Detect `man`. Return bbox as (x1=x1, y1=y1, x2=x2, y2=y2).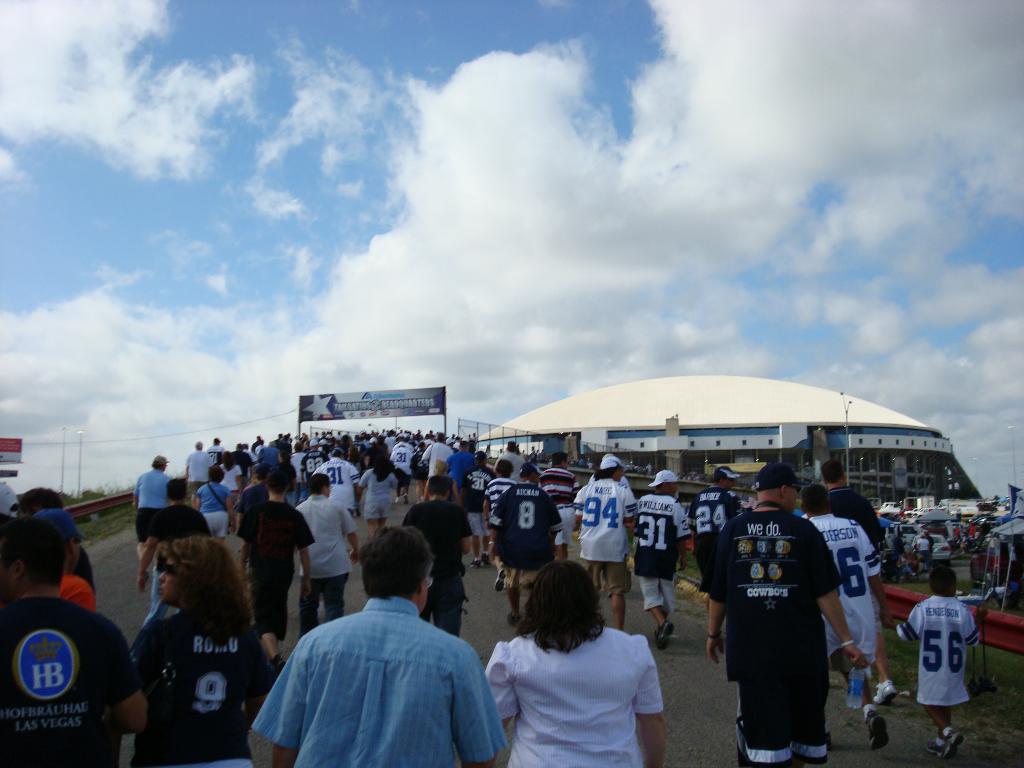
(x1=686, y1=463, x2=749, y2=639).
